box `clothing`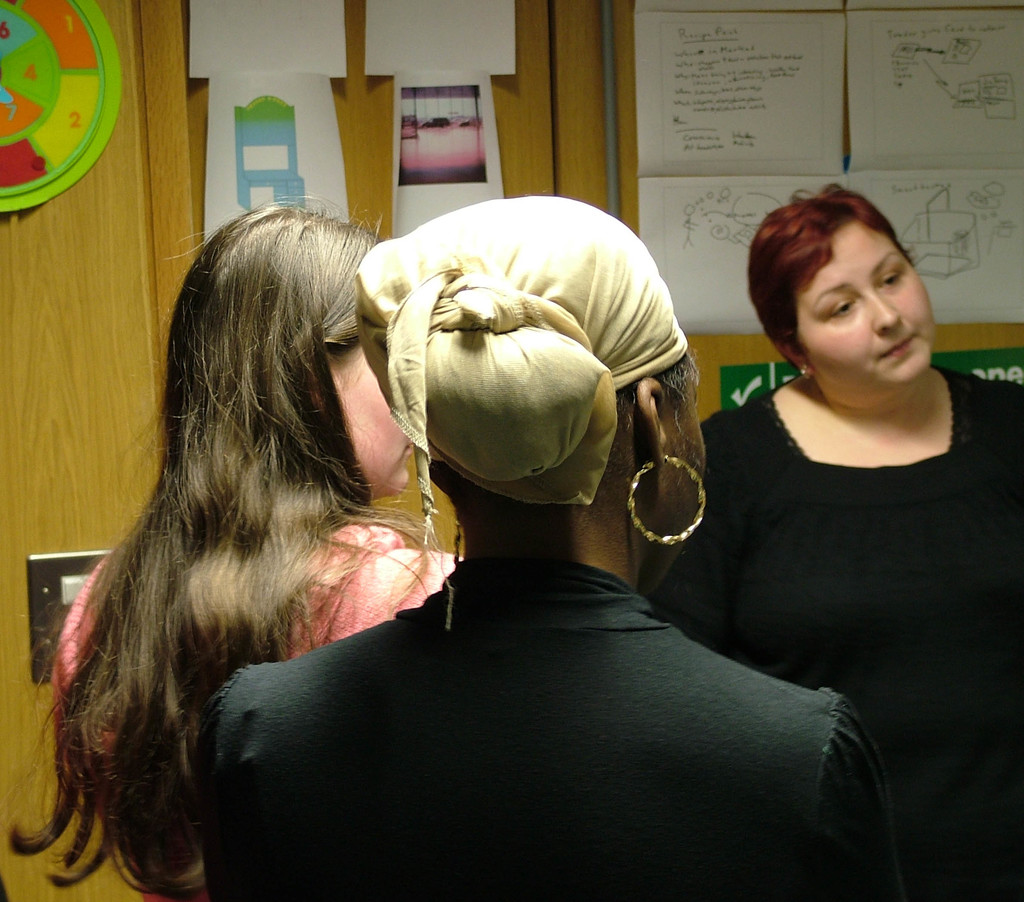
select_region(678, 300, 1008, 826)
